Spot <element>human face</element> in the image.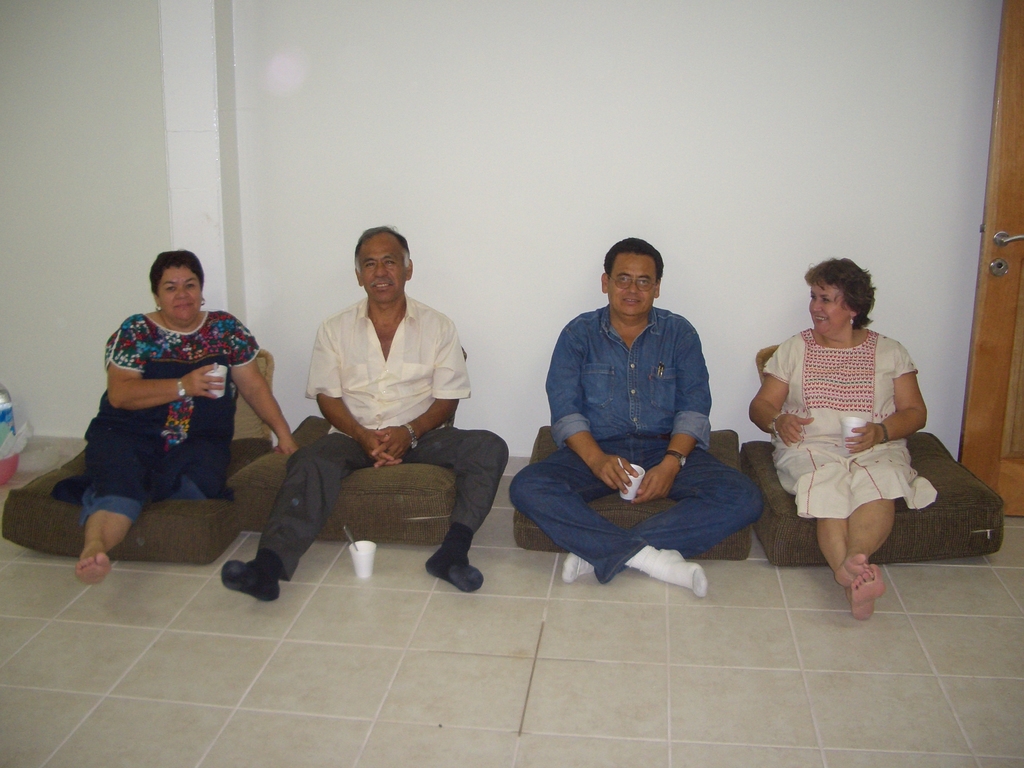
<element>human face</element> found at {"left": 364, "top": 232, "right": 406, "bottom": 303}.
